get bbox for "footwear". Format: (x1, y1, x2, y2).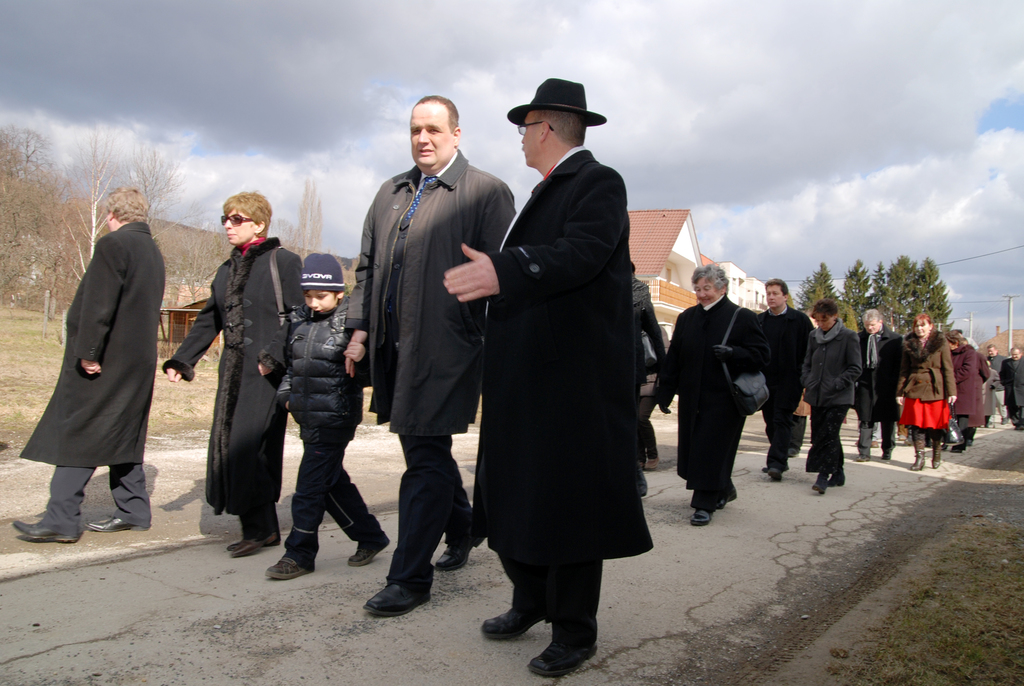
(932, 452, 938, 467).
